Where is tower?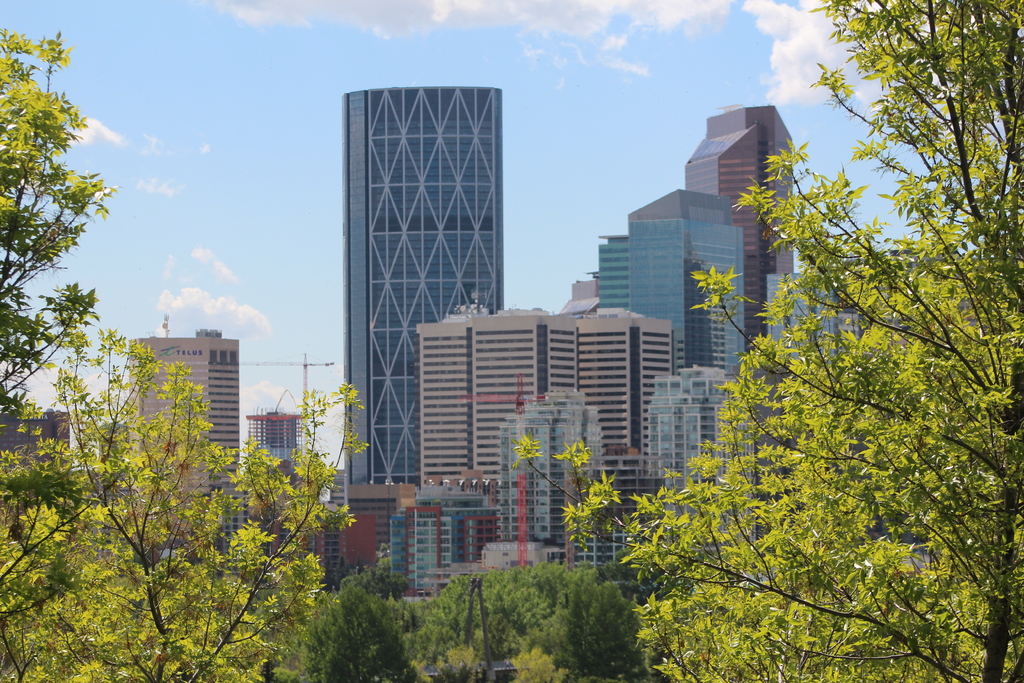
628 184 748 372.
